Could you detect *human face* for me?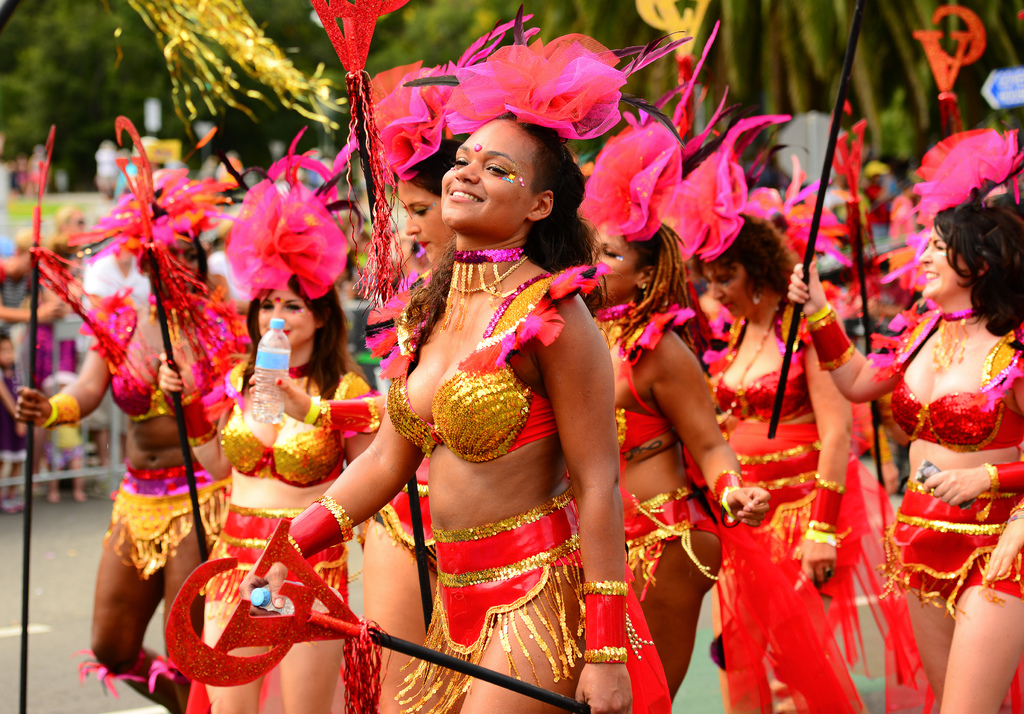
Detection result: 397,182,451,262.
